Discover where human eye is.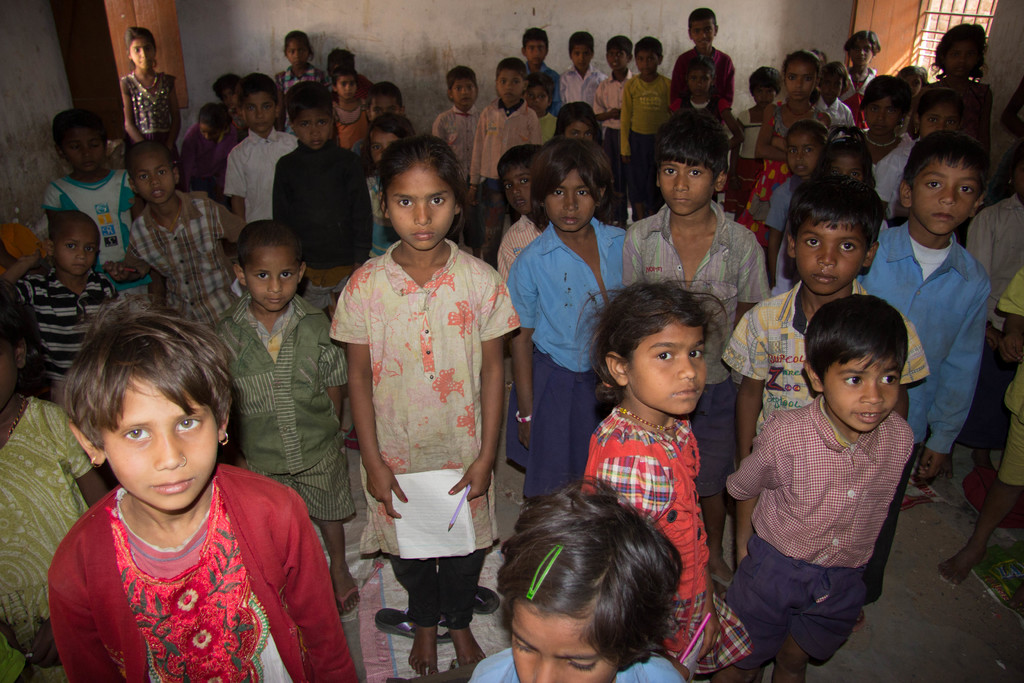
Discovered at (left=515, top=637, right=538, bottom=655).
